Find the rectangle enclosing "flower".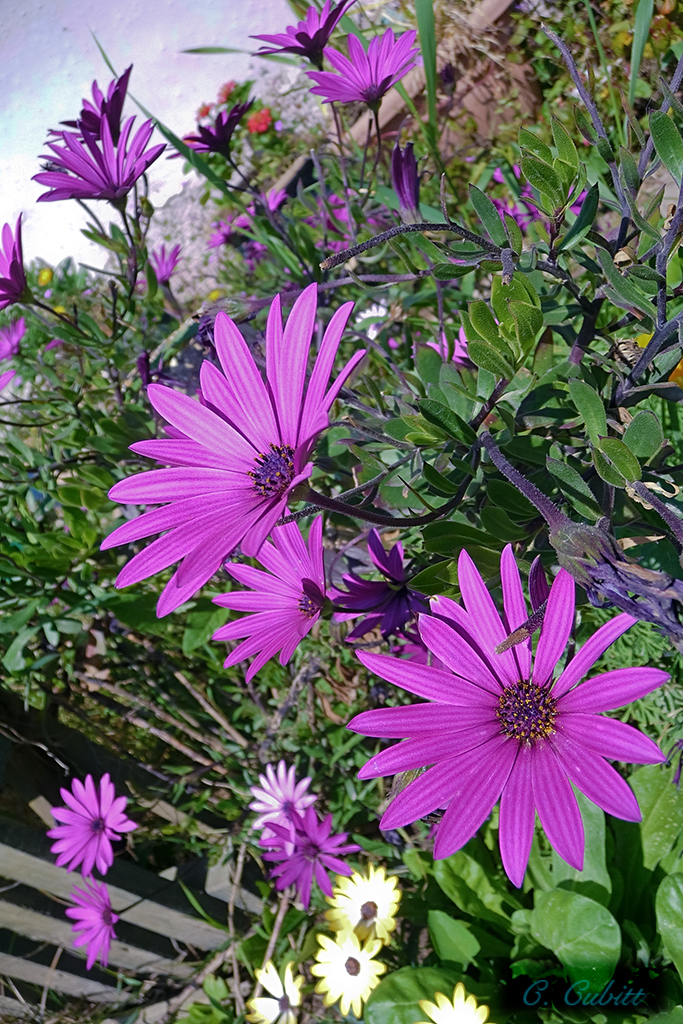
255/187/294/223.
